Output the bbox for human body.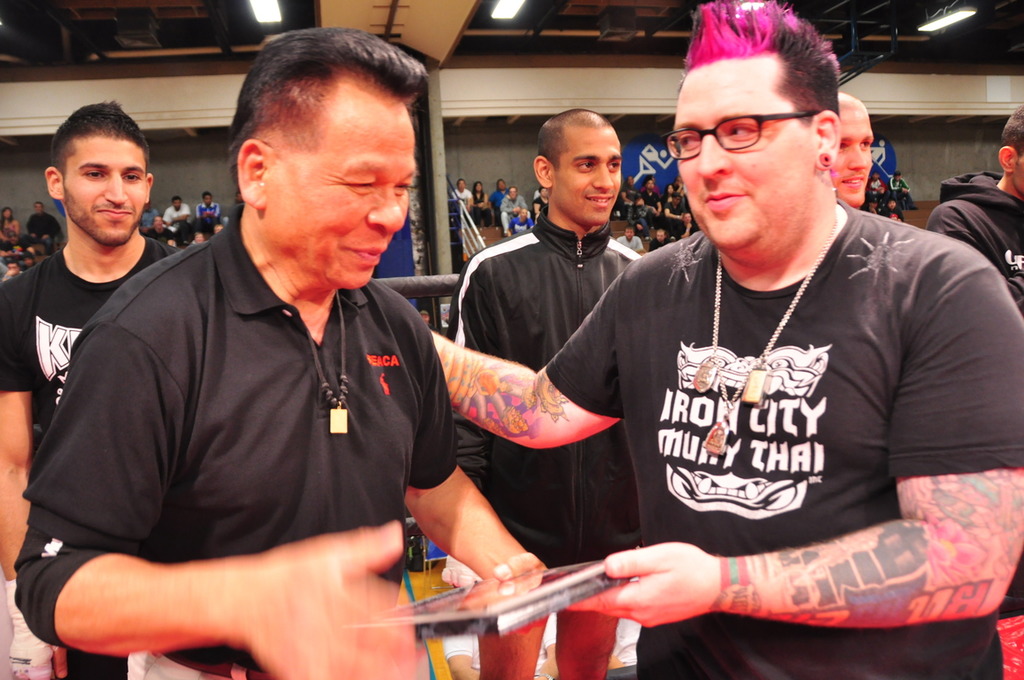
472,182,493,228.
